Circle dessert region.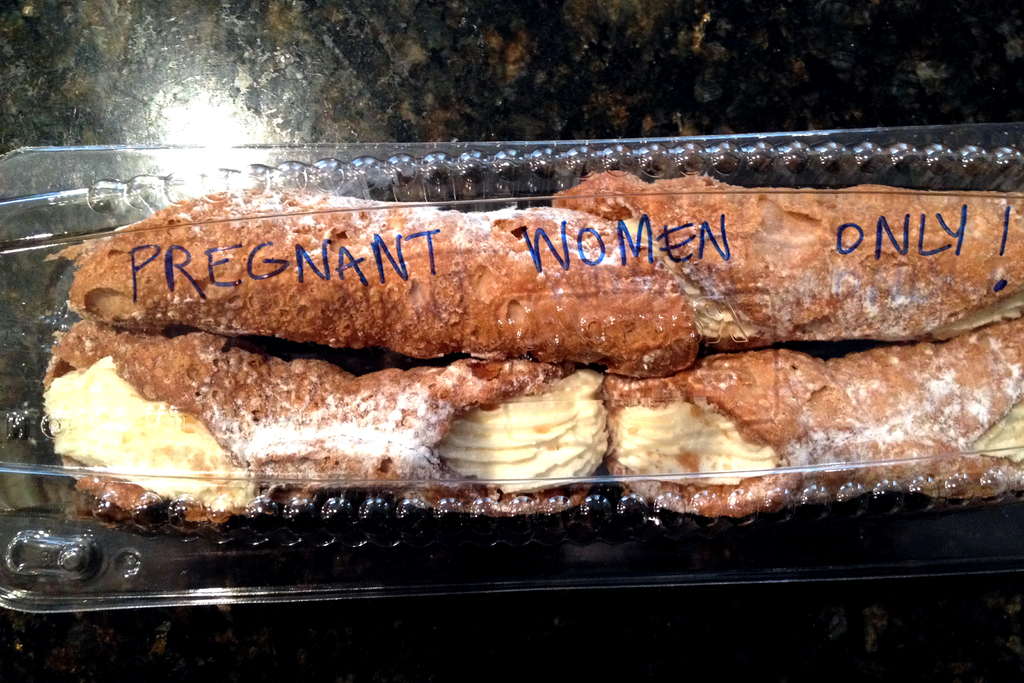
Region: (x1=550, y1=168, x2=1023, y2=343).
